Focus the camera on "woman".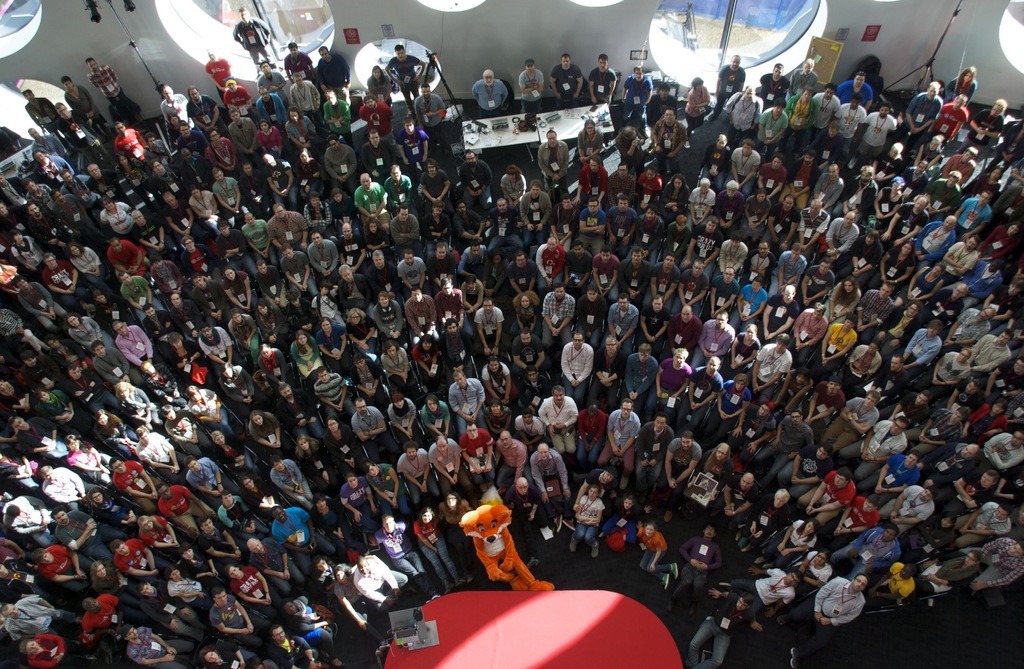
Focus region: x1=62 y1=71 x2=109 y2=150.
